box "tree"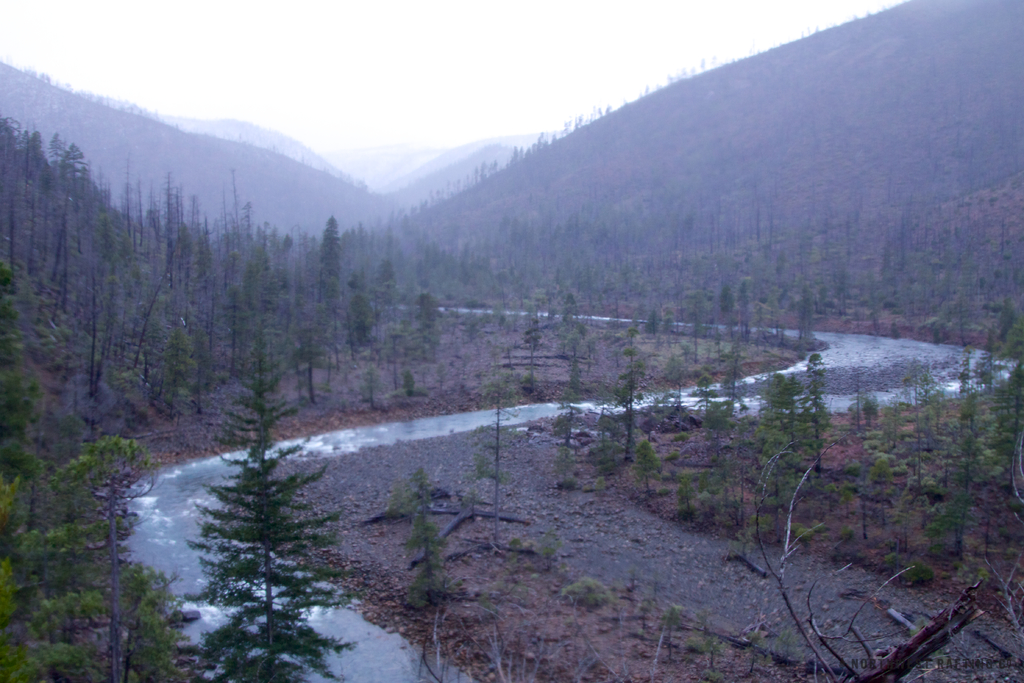
{"x1": 913, "y1": 414, "x2": 1002, "y2": 552}
